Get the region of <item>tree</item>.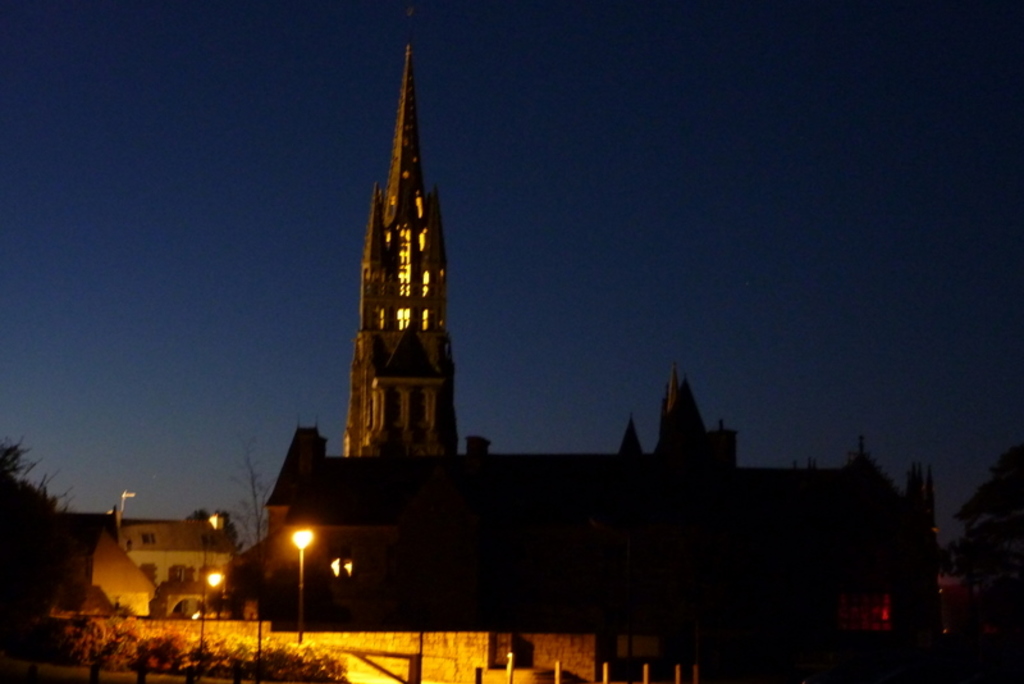
bbox=(236, 439, 291, 543).
